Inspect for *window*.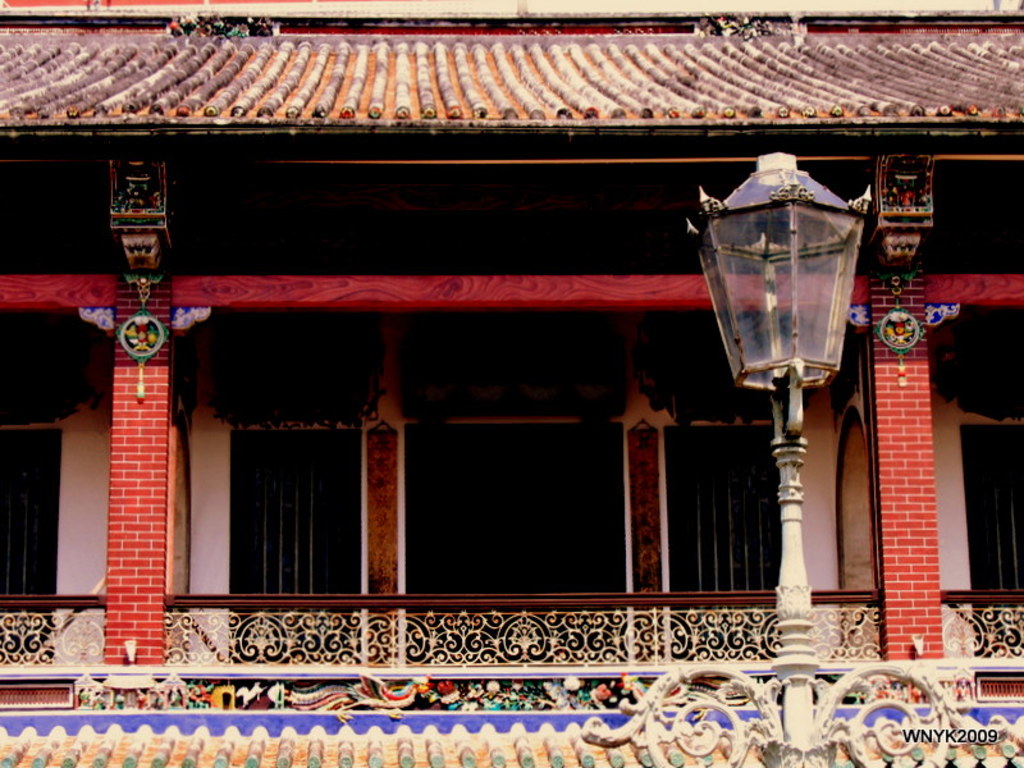
Inspection: [225, 390, 355, 600].
